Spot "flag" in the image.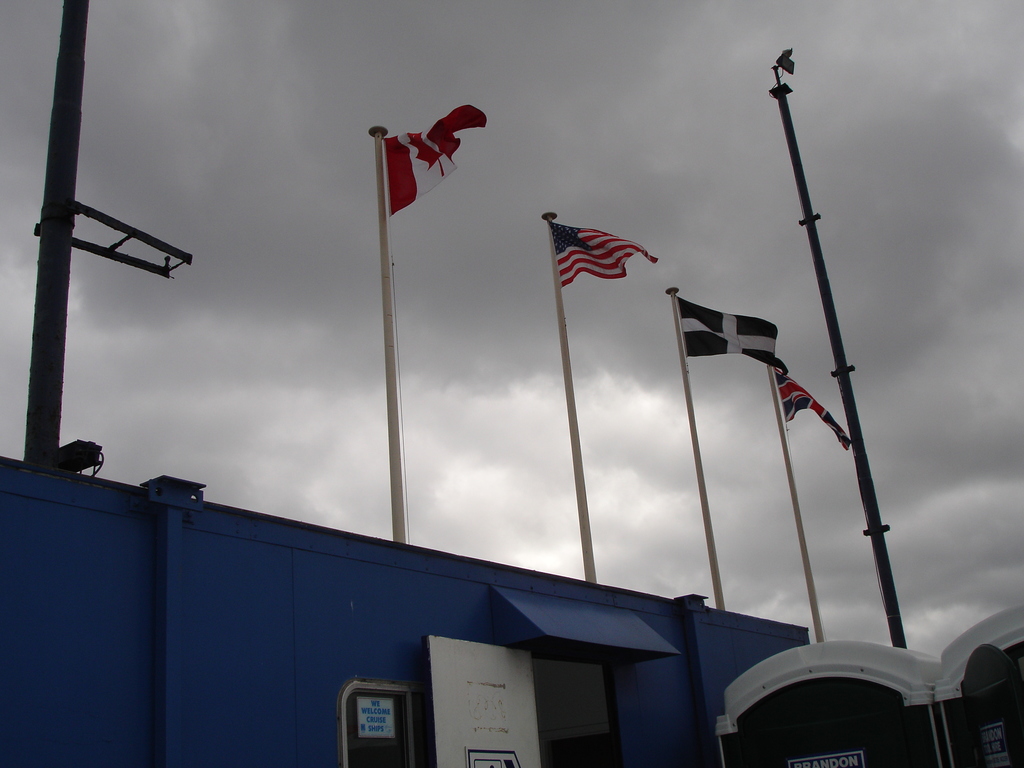
"flag" found at Rect(673, 297, 790, 376).
